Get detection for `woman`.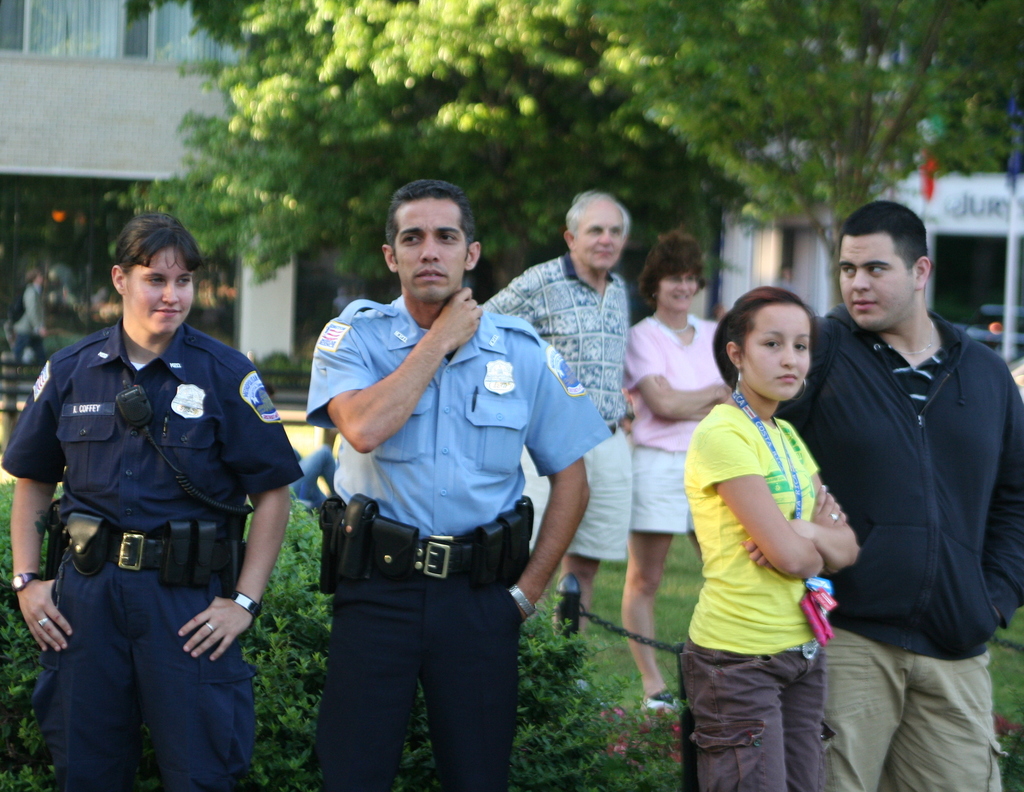
Detection: crop(618, 229, 737, 711).
